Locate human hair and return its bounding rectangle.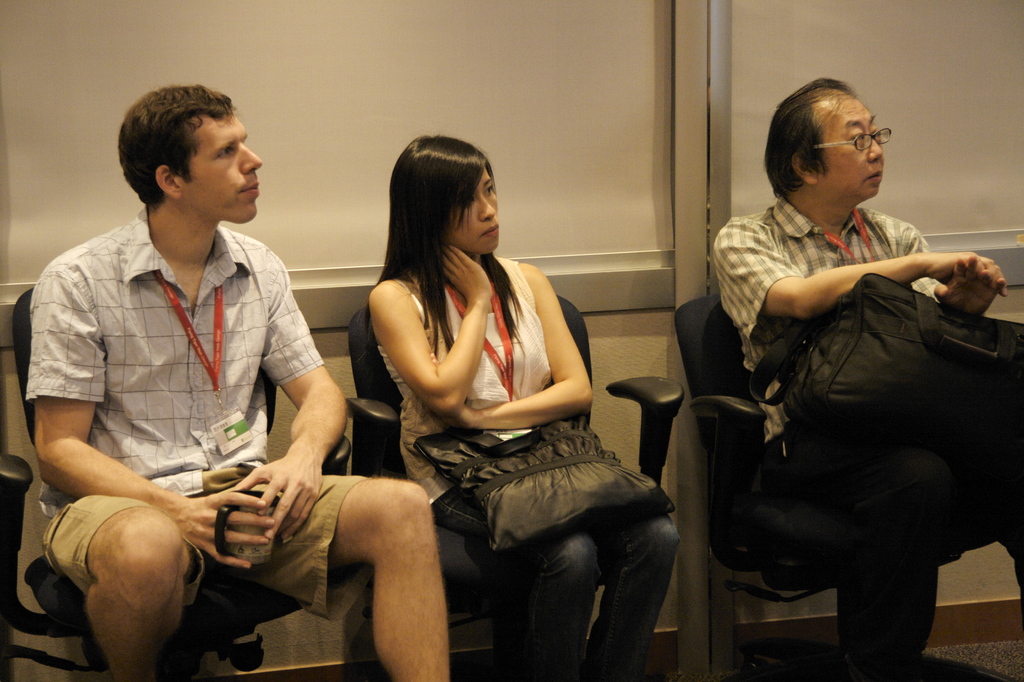
bbox(115, 82, 236, 212).
